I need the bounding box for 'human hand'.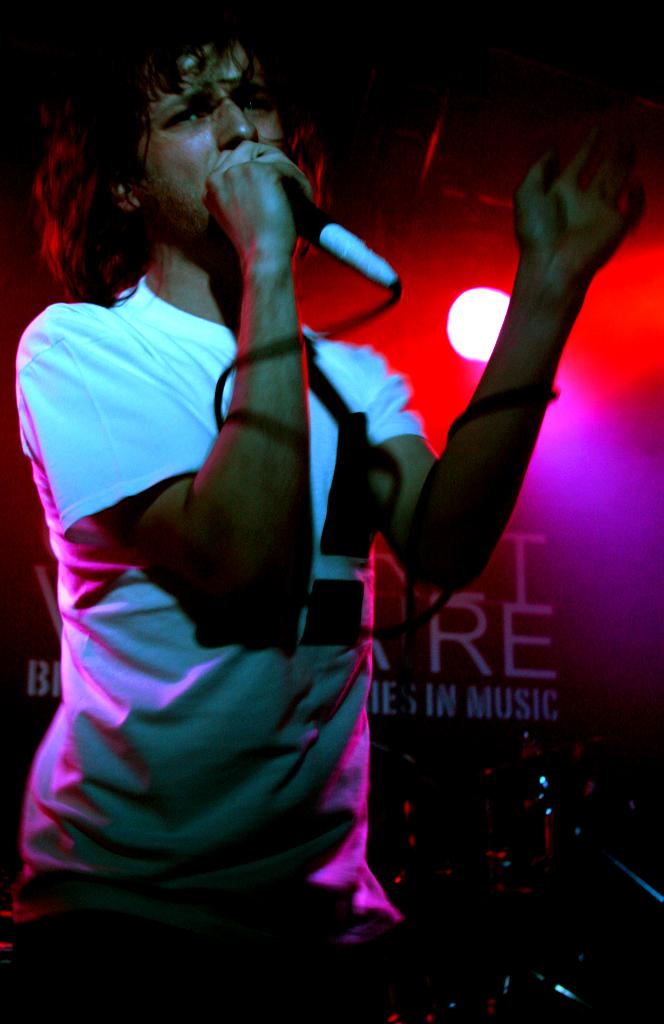
Here it is: 508:124:652:293.
